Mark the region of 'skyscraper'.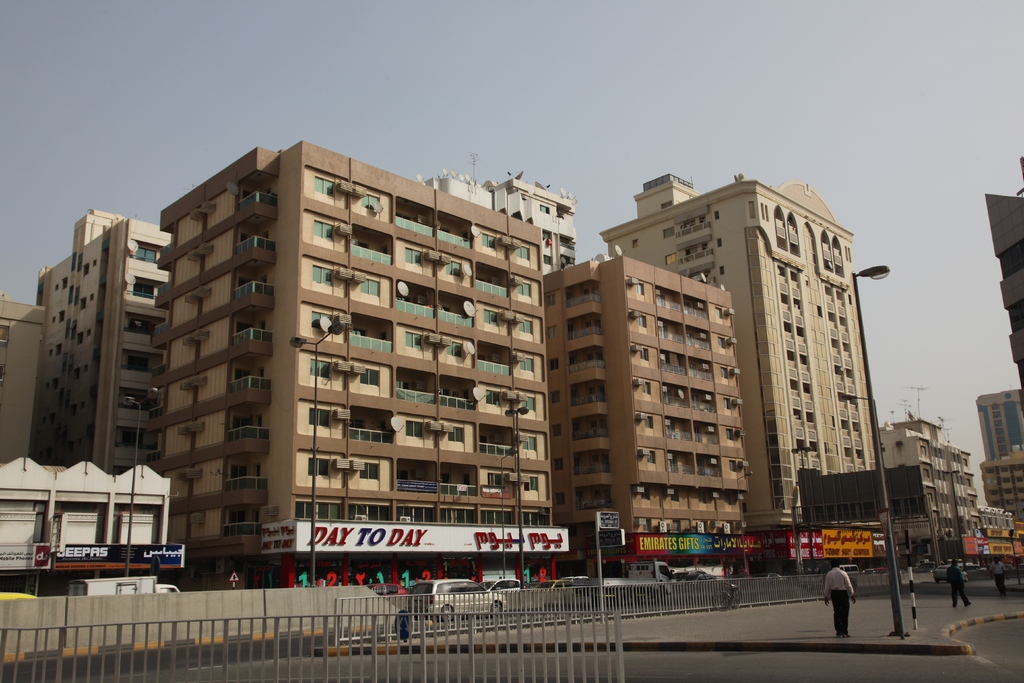
Region: x1=414 y1=173 x2=499 y2=209.
